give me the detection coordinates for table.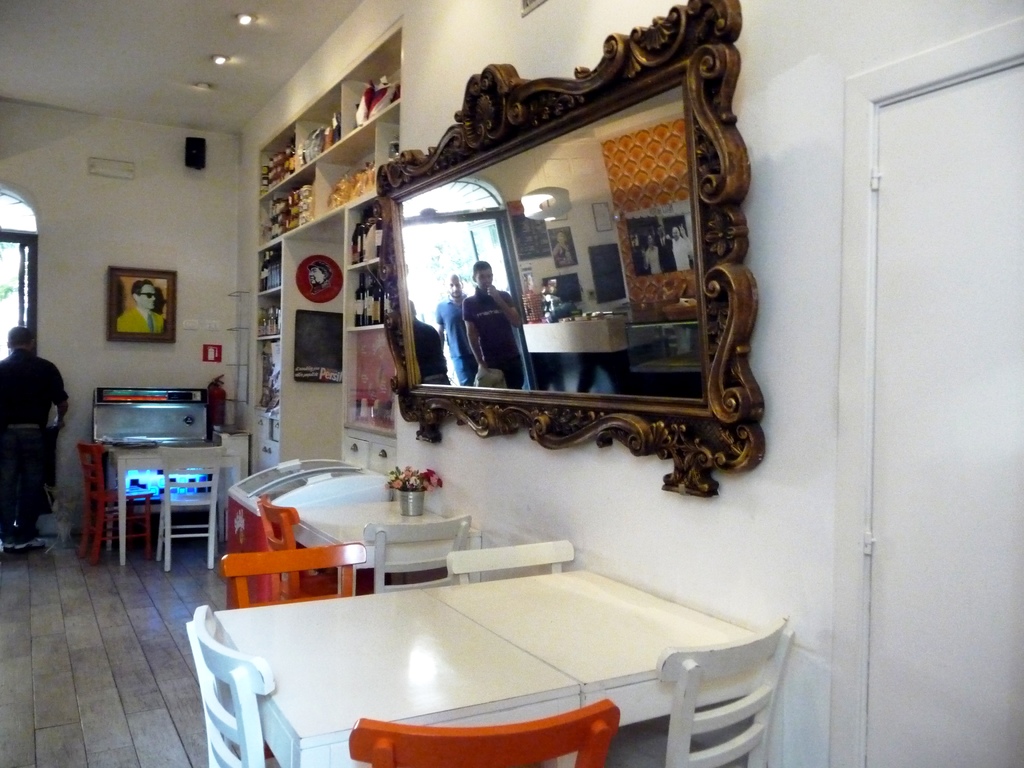
{"left": 104, "top": 446, "right": 219, "bottom": 561}.
